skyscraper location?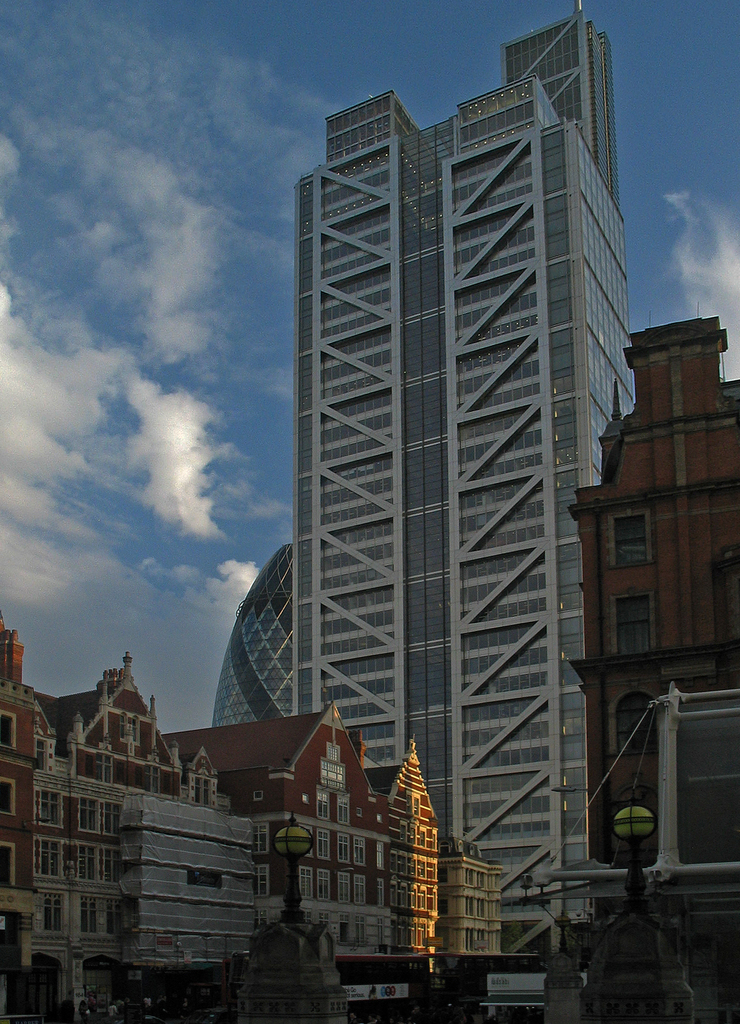
281/0/640/1023
